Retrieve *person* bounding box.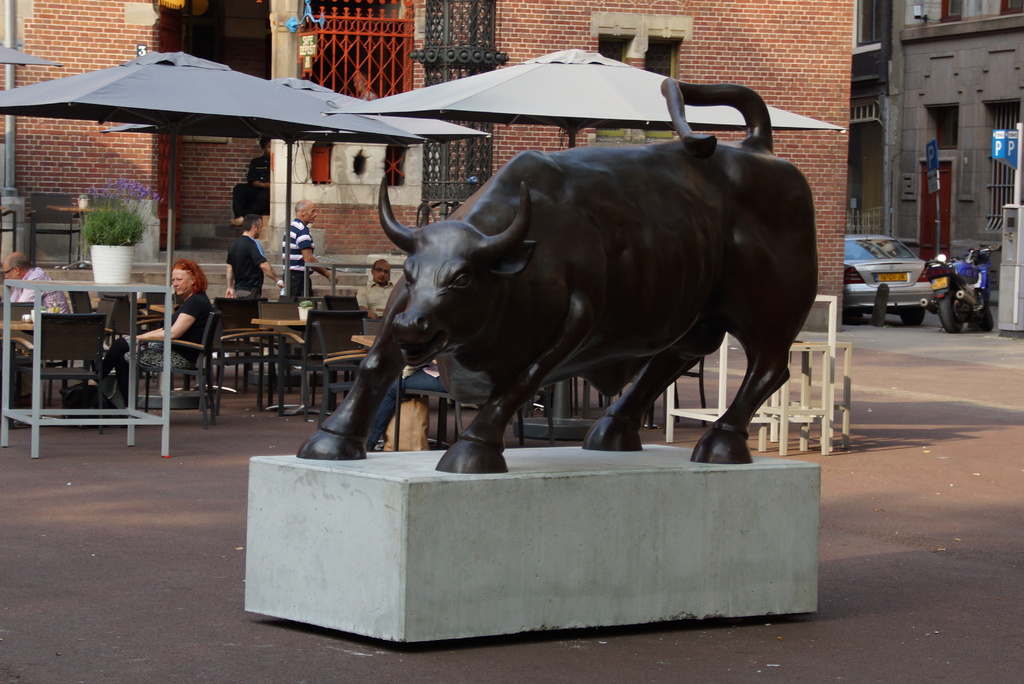
Bounding box: pyautogui.locateOnScreen(225, 213, 284, 298).
